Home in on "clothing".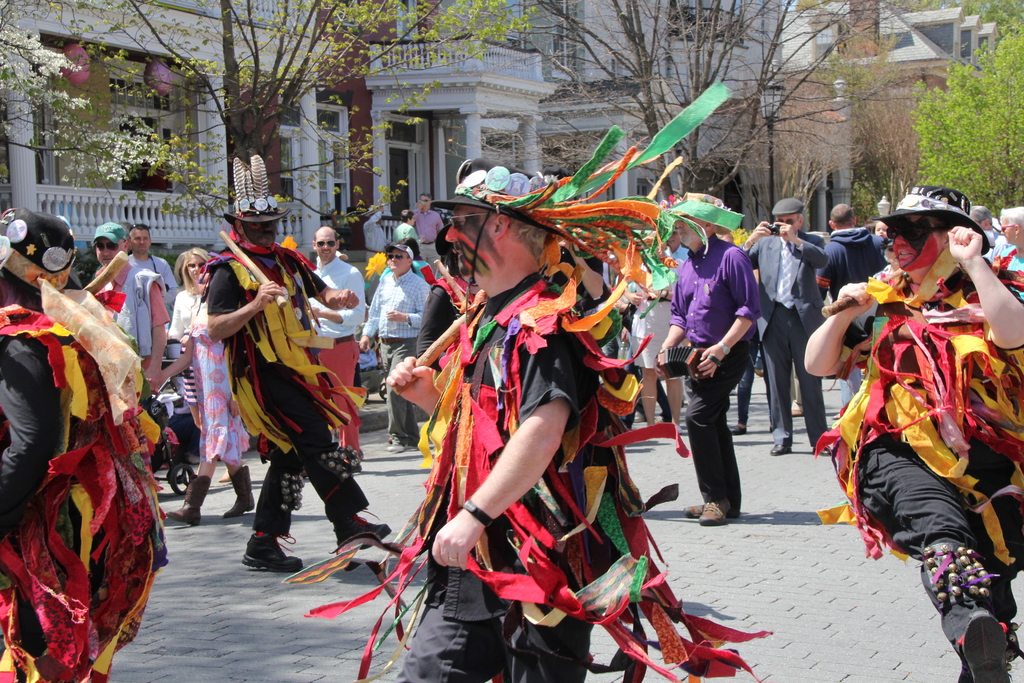
Homed in at {"x1": 127, "y1": 251, "x2": 184, "y2": 322}.
